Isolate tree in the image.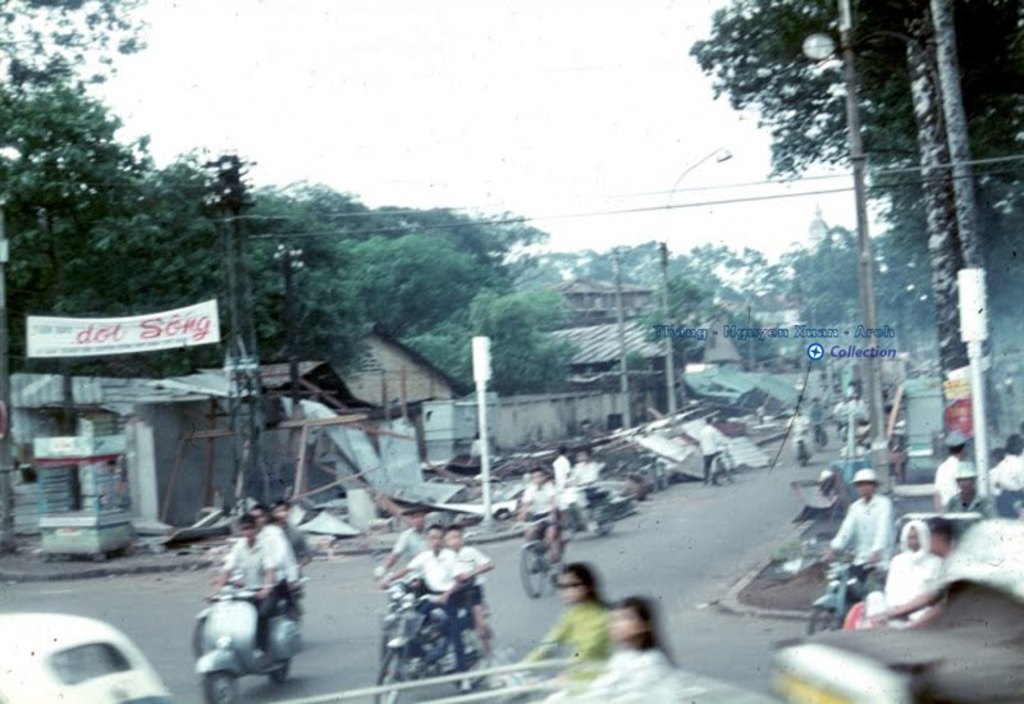
Isolated region: [left=634, top=248, right=739, bottom=370].
